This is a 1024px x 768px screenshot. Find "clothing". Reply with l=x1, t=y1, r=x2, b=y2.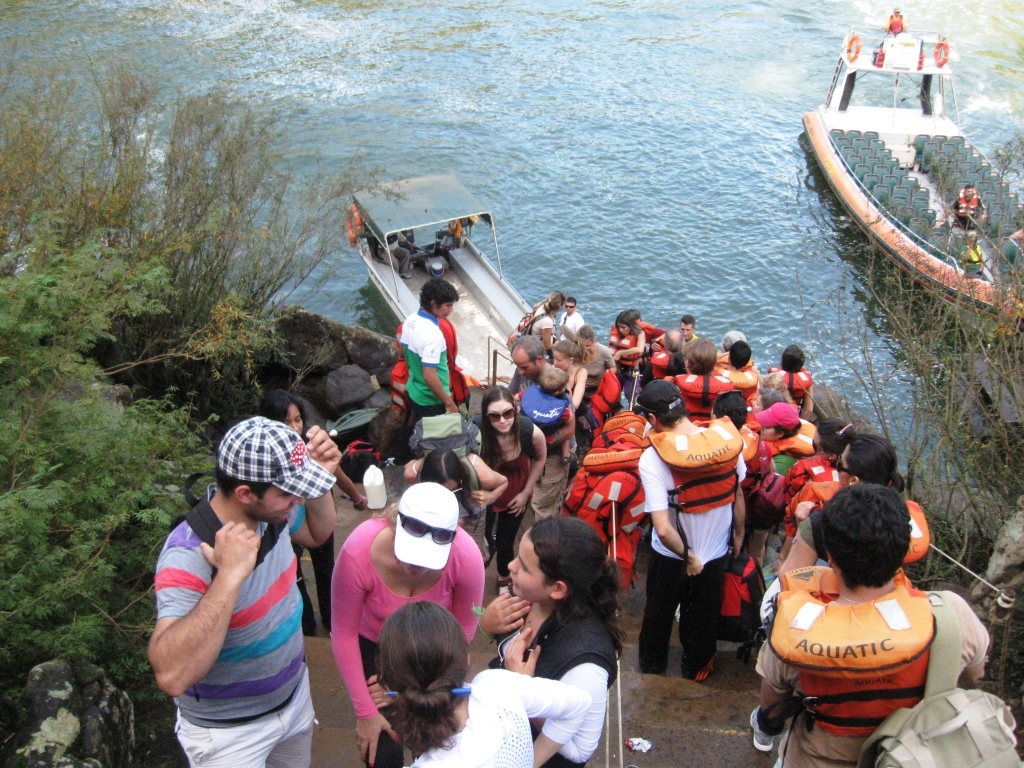
l=771, t=423, r=807, b=500.
